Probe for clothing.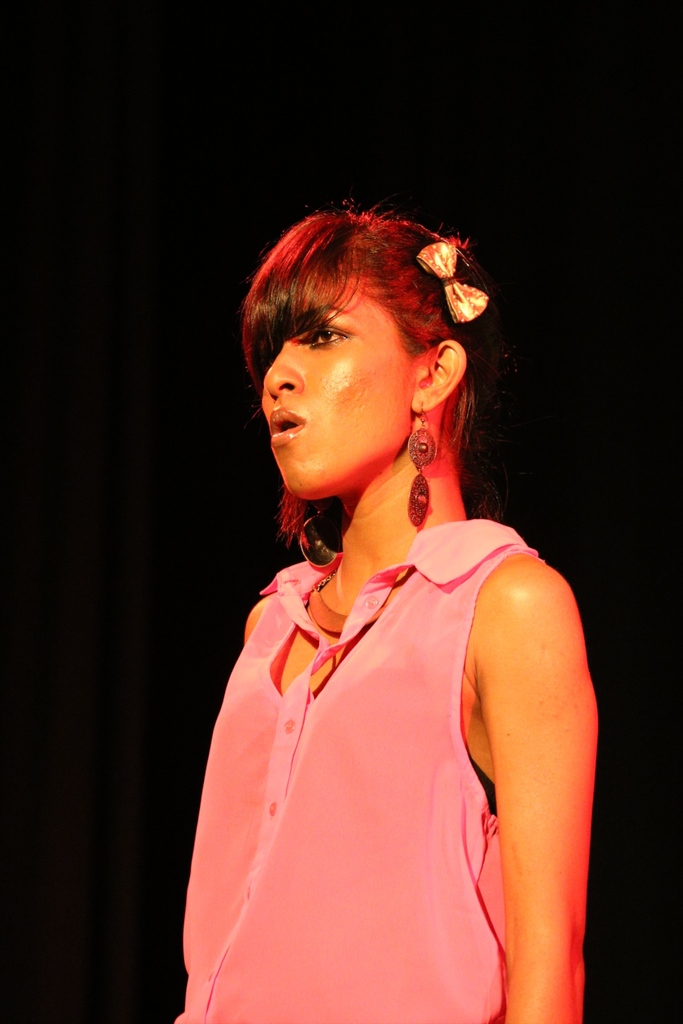
Probe result: Rect(198, 489, 554, 984).
